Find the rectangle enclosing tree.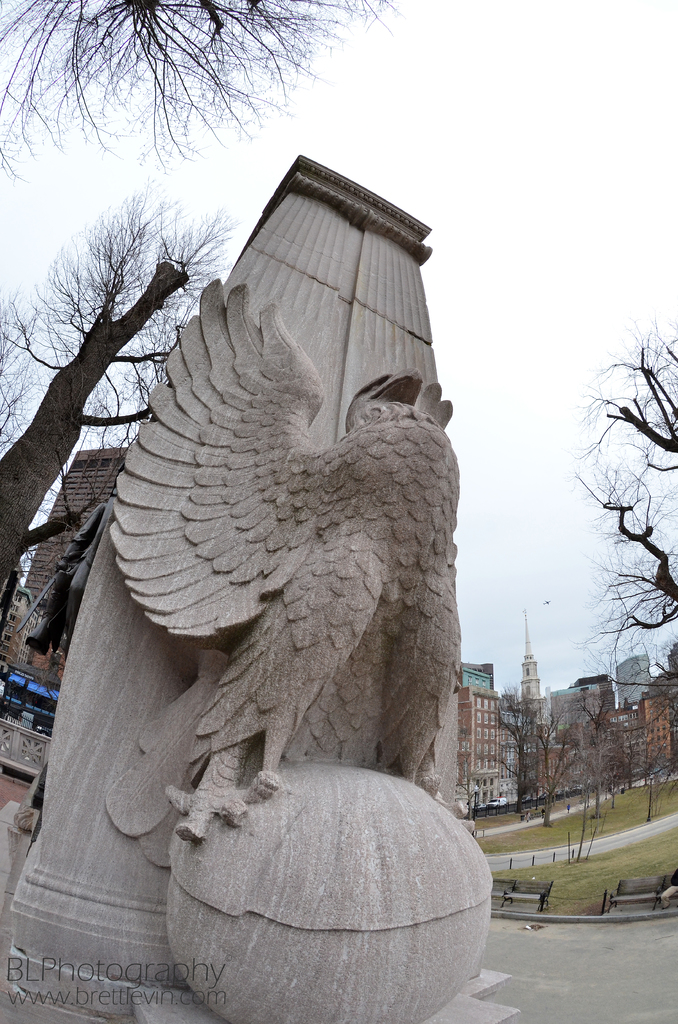
BBox(553, 303, 667, 675).
